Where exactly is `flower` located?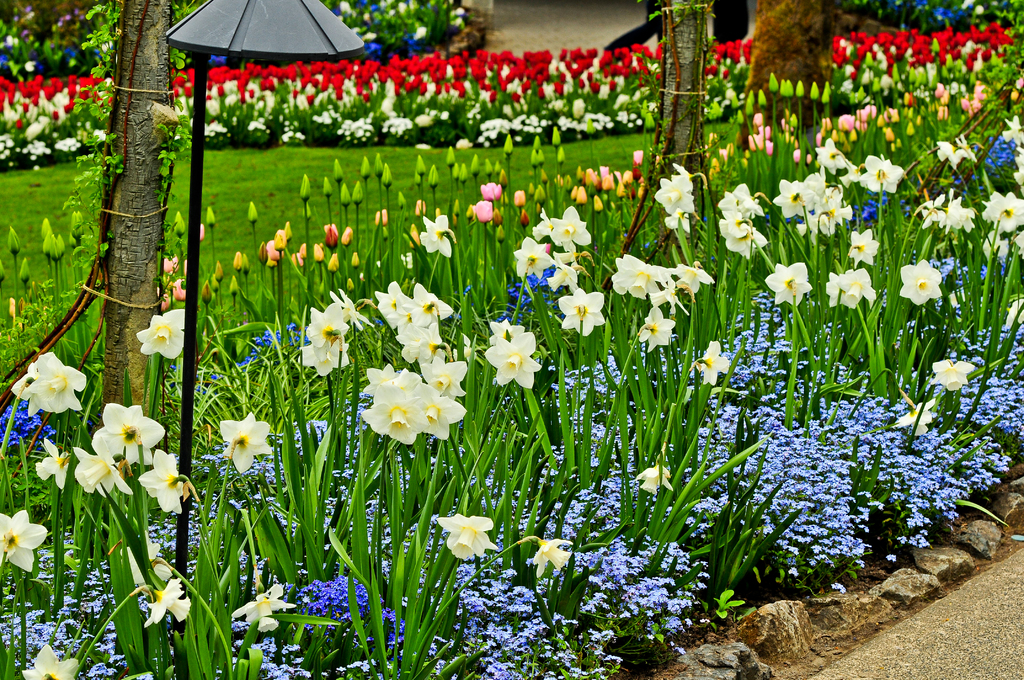
Its bounding box is [135, 307, 188, 357].
